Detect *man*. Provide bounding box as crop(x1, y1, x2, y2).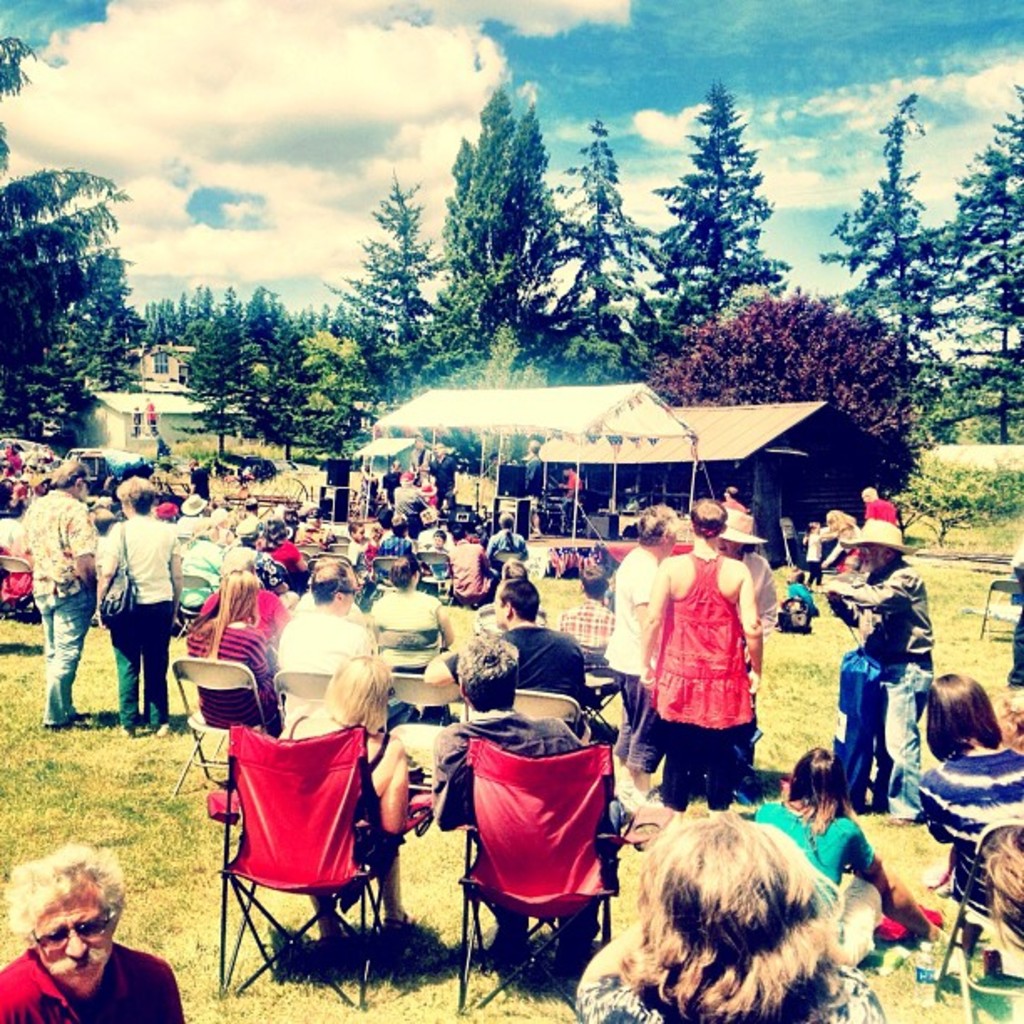
crop(276, 561, 373, 735).
